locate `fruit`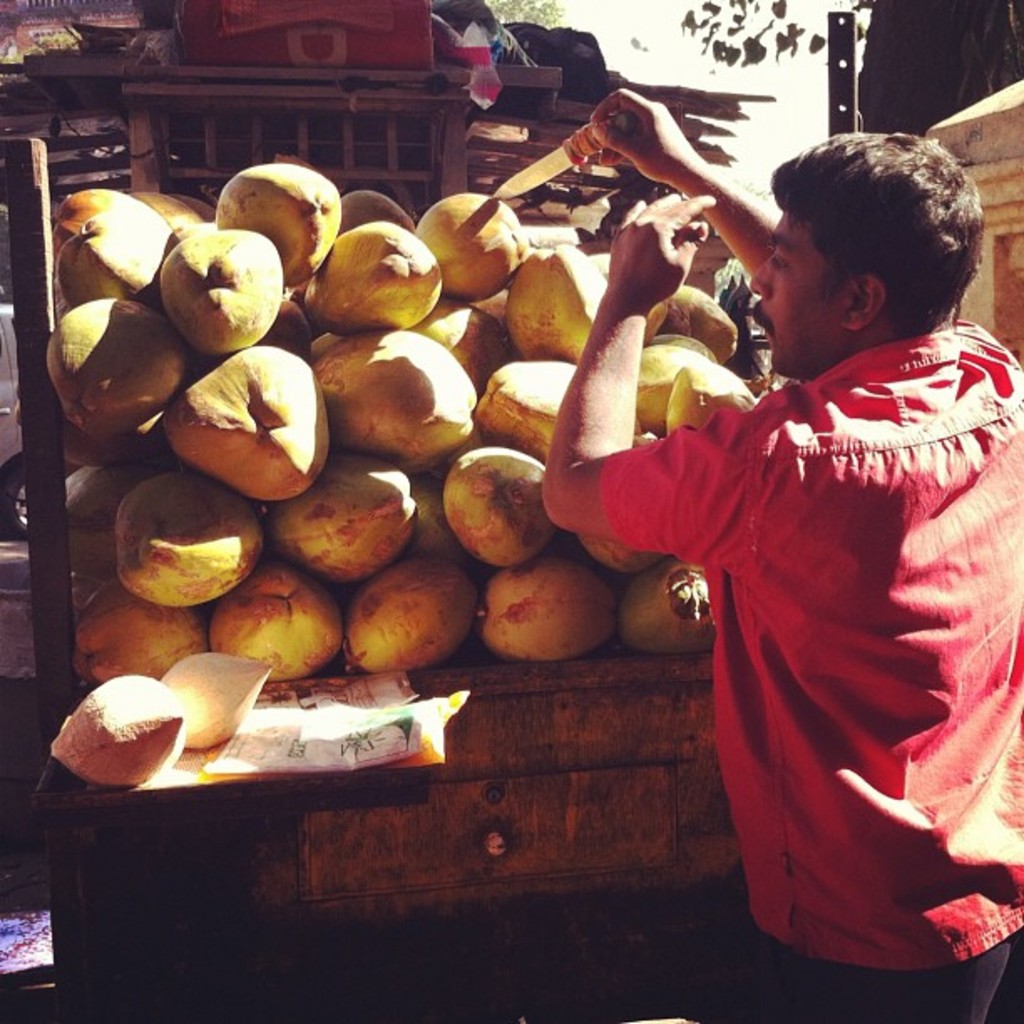
136/228/283/341
